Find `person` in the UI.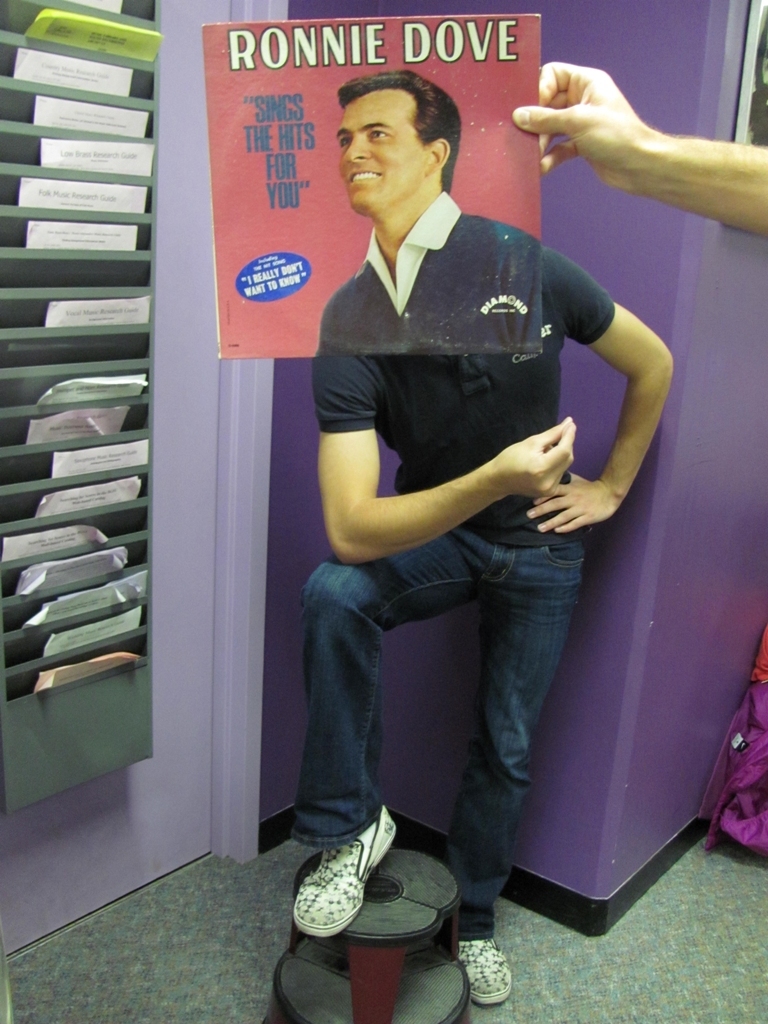
UI element at x1=267 y1=72 x2=663 y2=938.
